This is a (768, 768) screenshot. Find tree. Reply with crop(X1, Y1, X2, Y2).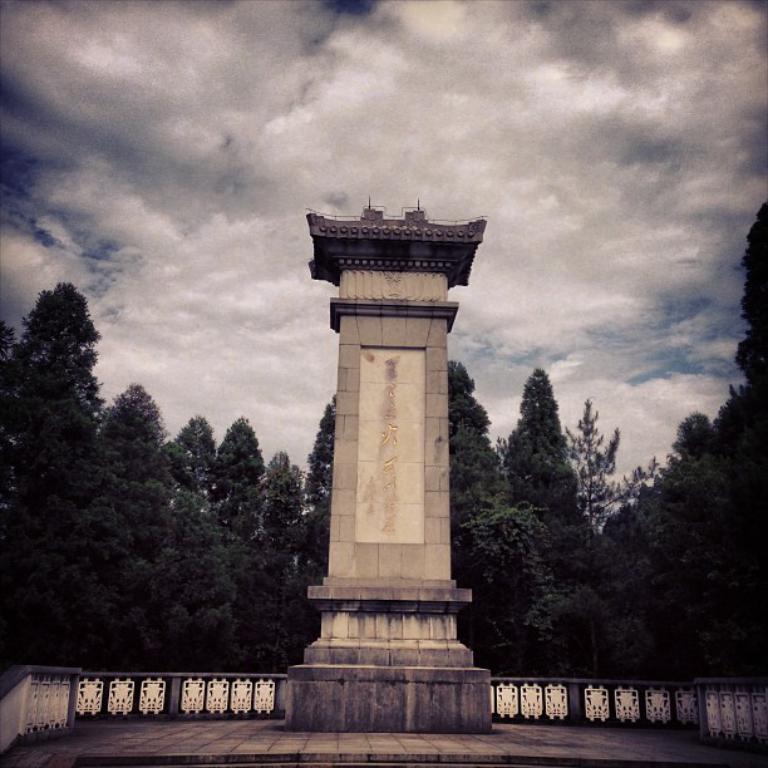
crop(100, 371, 174, 466).
